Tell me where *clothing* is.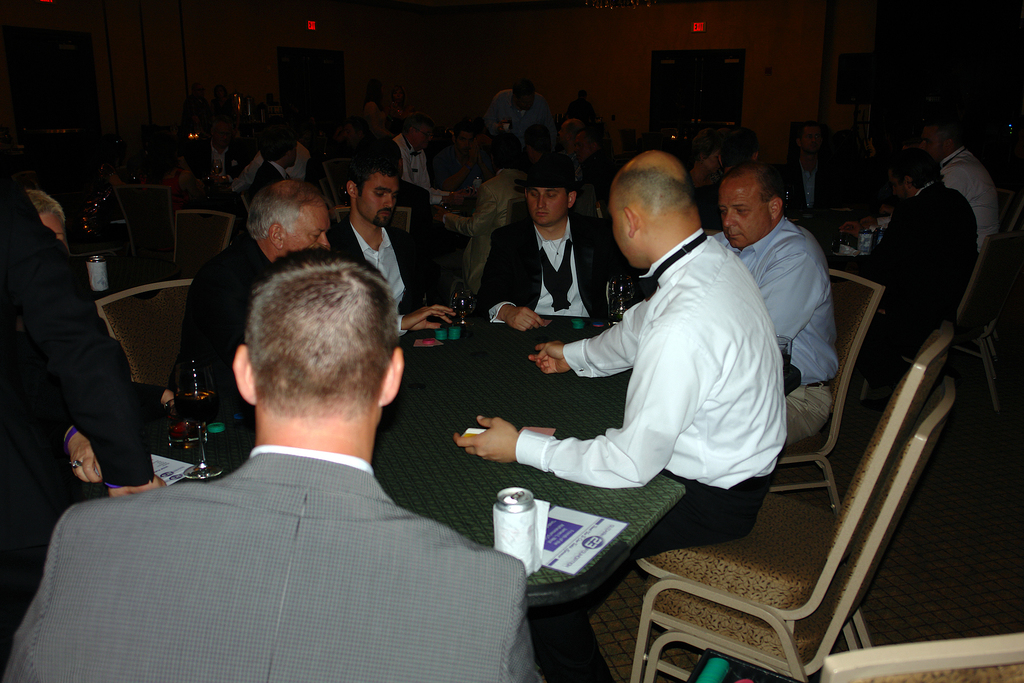
*clothing* is at l=2, t=443, r=544, b=682.
